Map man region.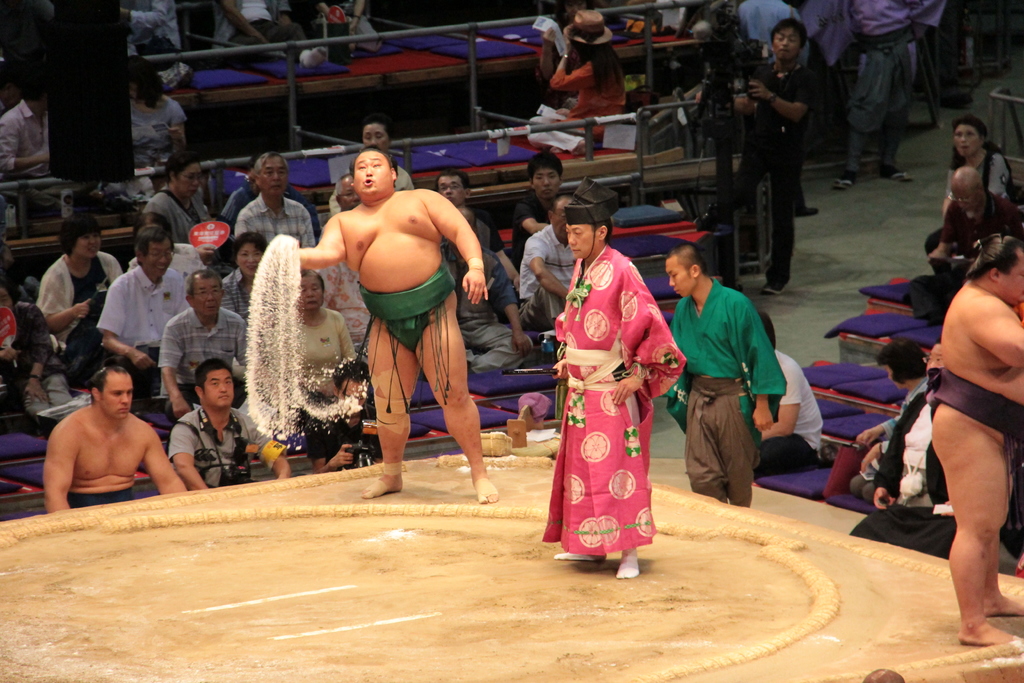
Mapped to x1=34 y1=342 x2=172 y2=514.
